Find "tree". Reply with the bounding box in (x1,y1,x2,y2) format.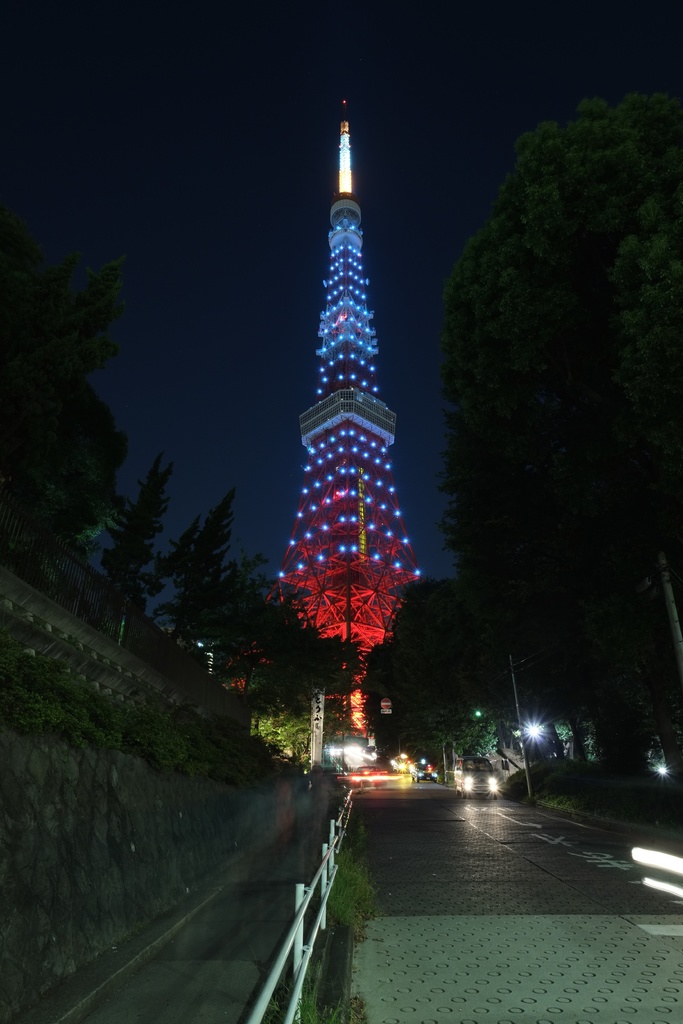
(215,557,316,711).
